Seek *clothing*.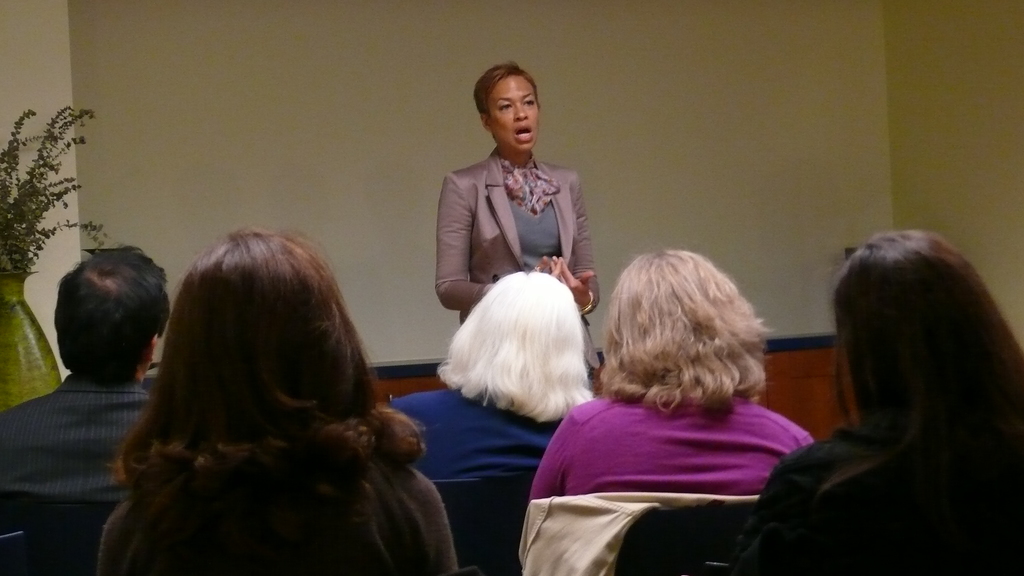
[x1=759, y1=396, x2=1020, y2=574].
